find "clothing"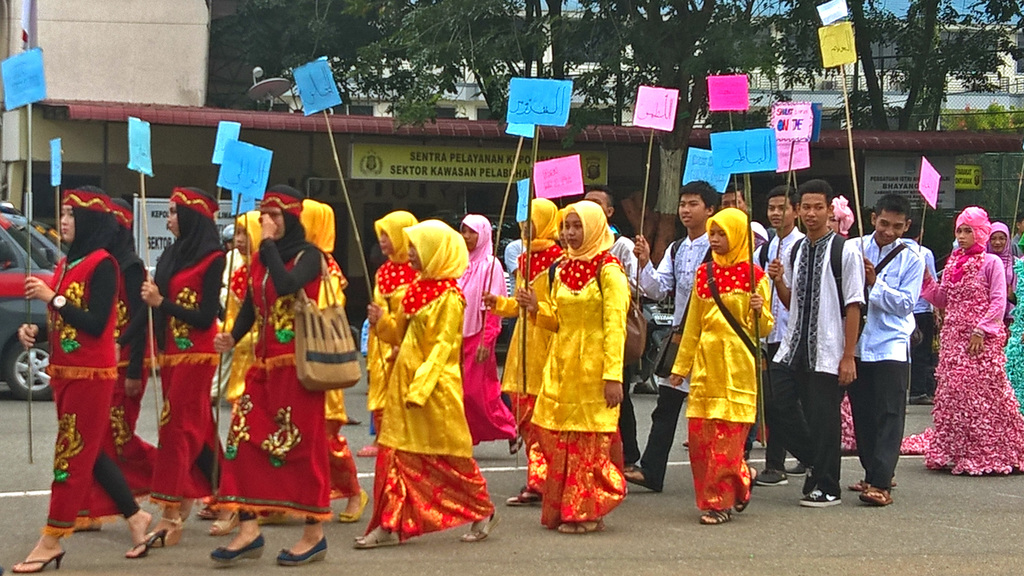
x1=43 y1=244 x2=159 y2=533
